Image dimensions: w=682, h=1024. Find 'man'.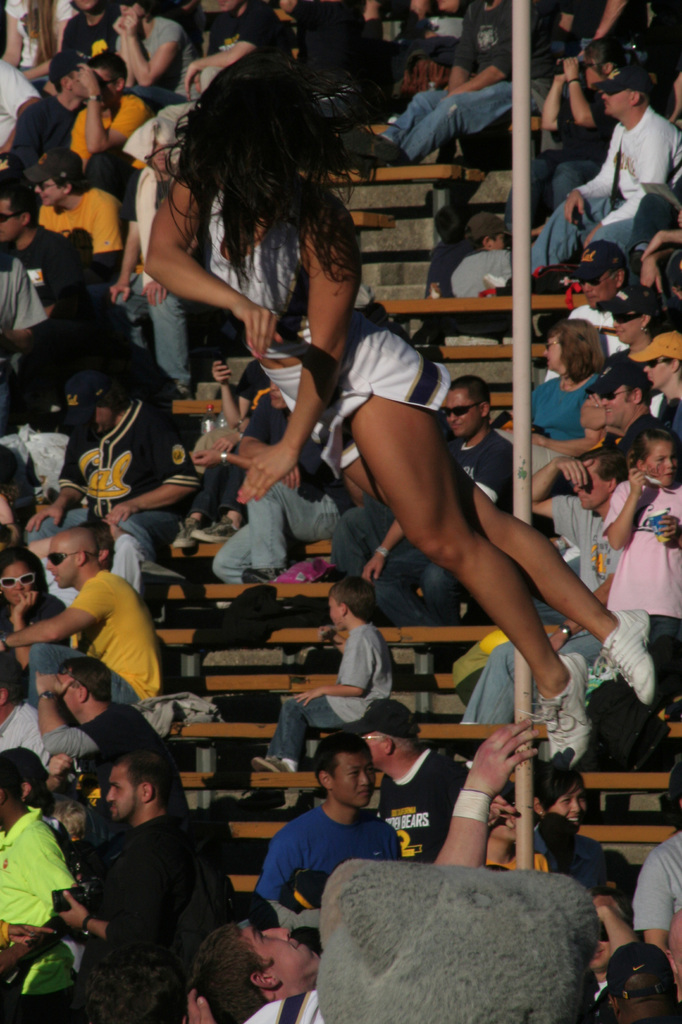
pyautogui.locateOnScreen(362, 372, 518, 631).
